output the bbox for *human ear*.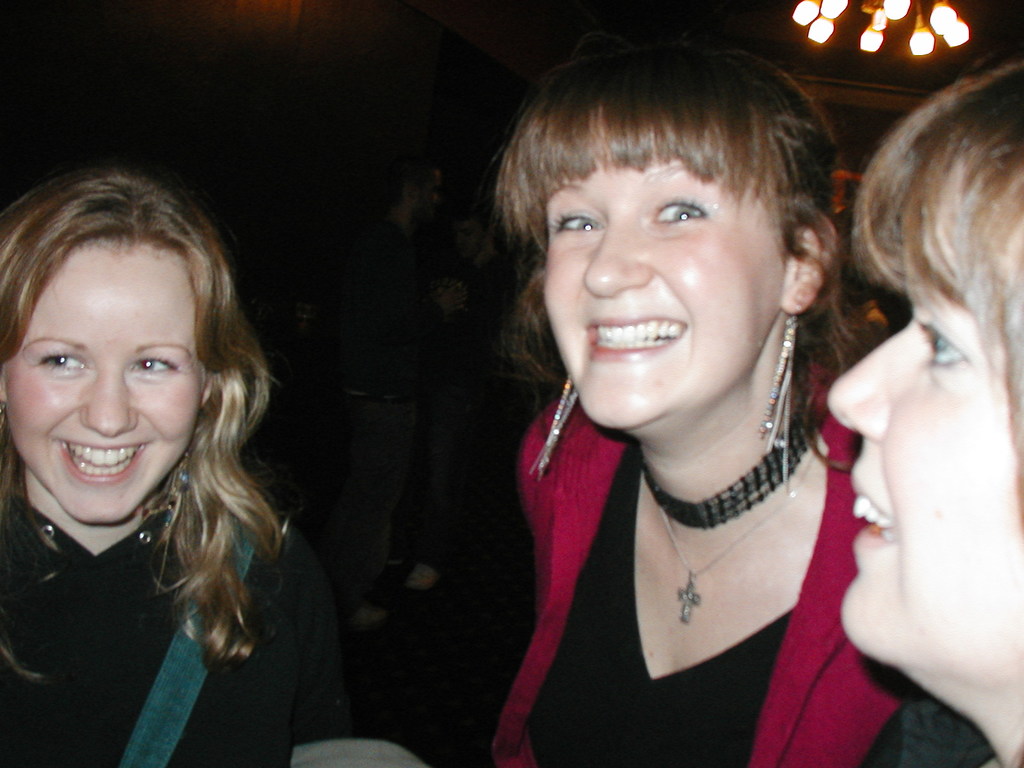
<region>778, 210, 840, 316</region>.
